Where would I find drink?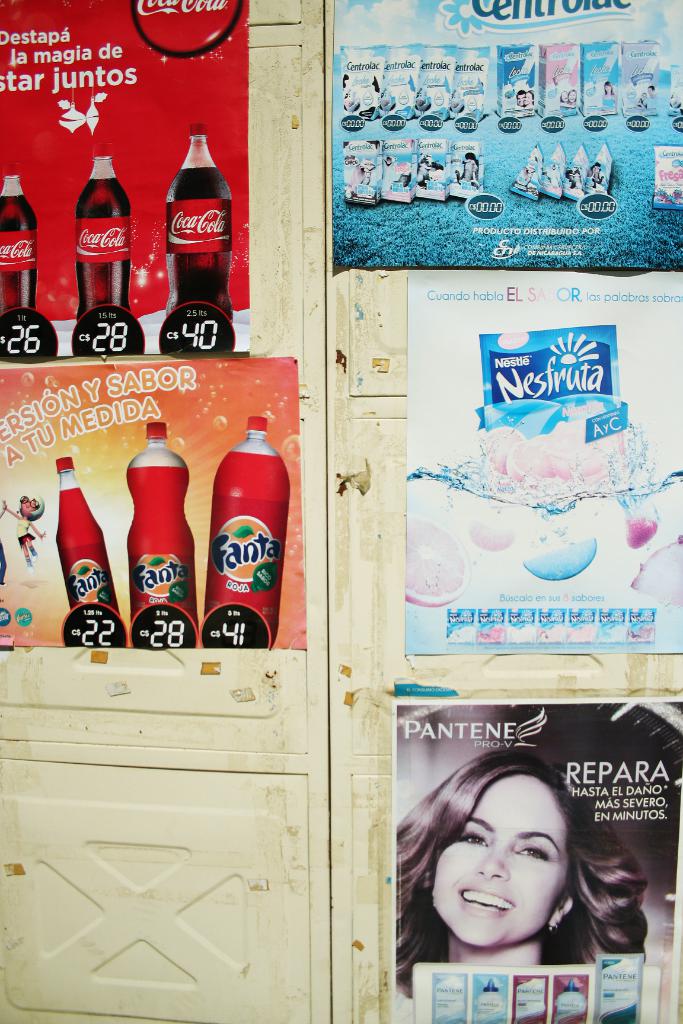
At (53,488,126,615).
